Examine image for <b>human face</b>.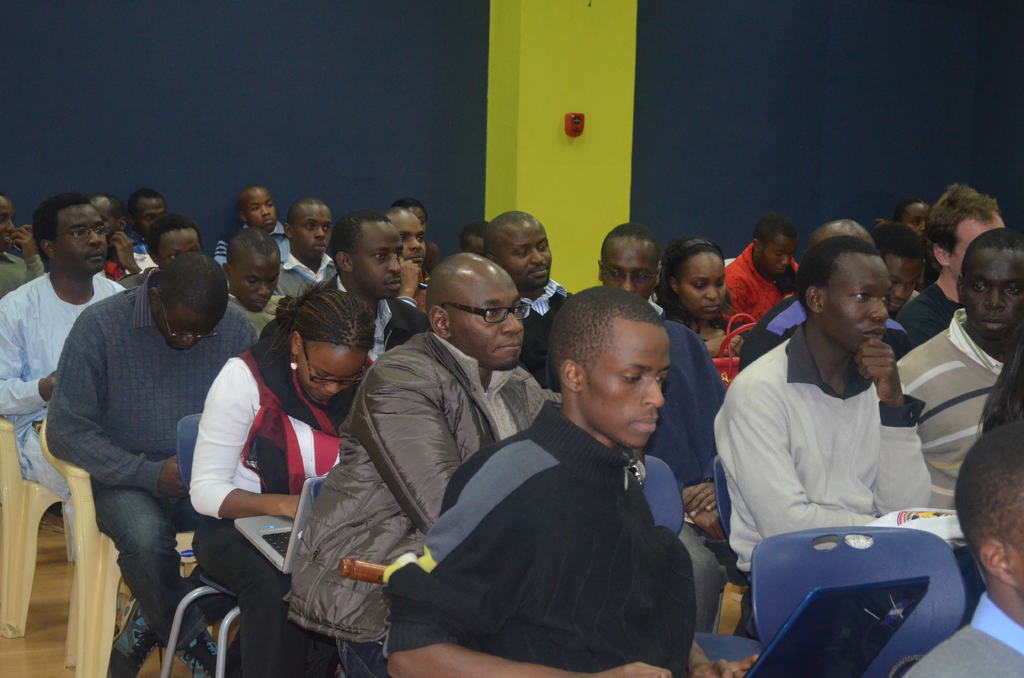
Examination result: left=962, top=250, right=1023, bottom=340.
